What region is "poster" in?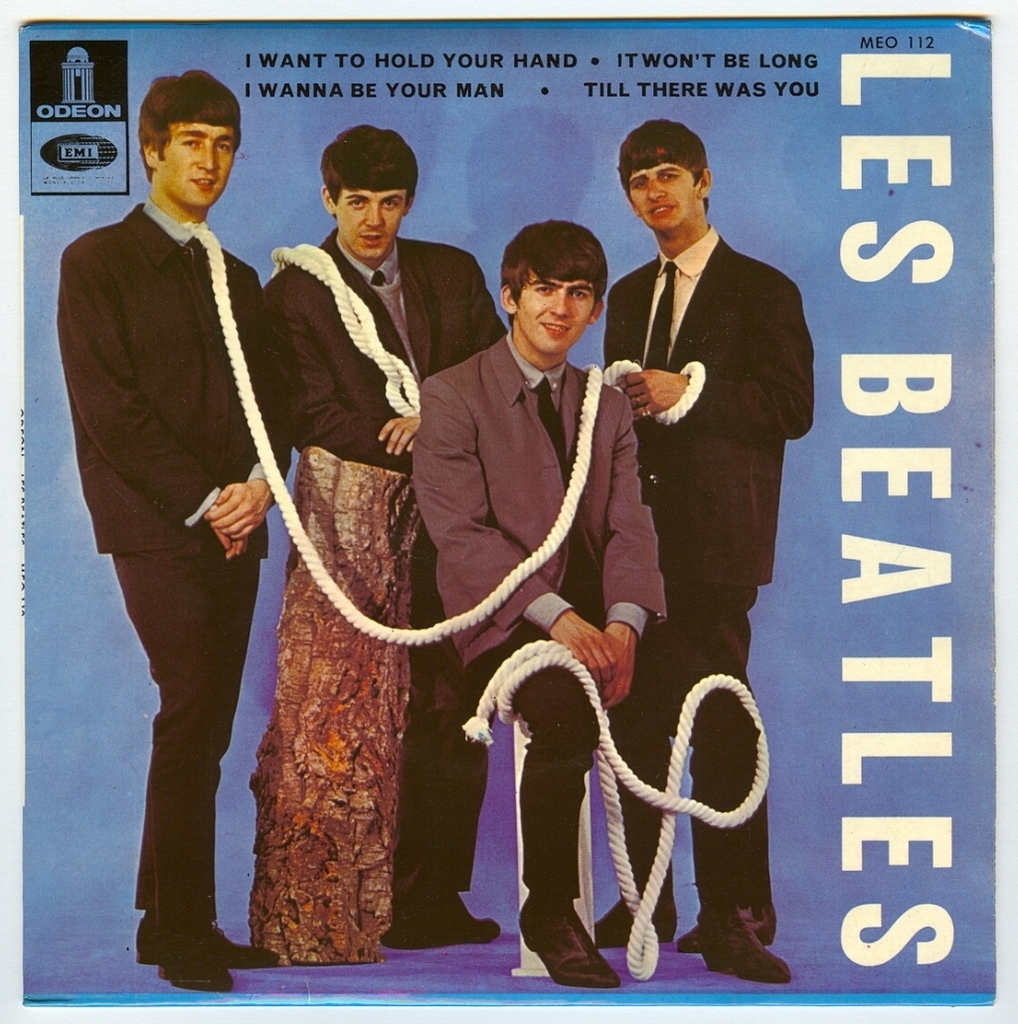
detection(0, 5, 1017, 1023).
